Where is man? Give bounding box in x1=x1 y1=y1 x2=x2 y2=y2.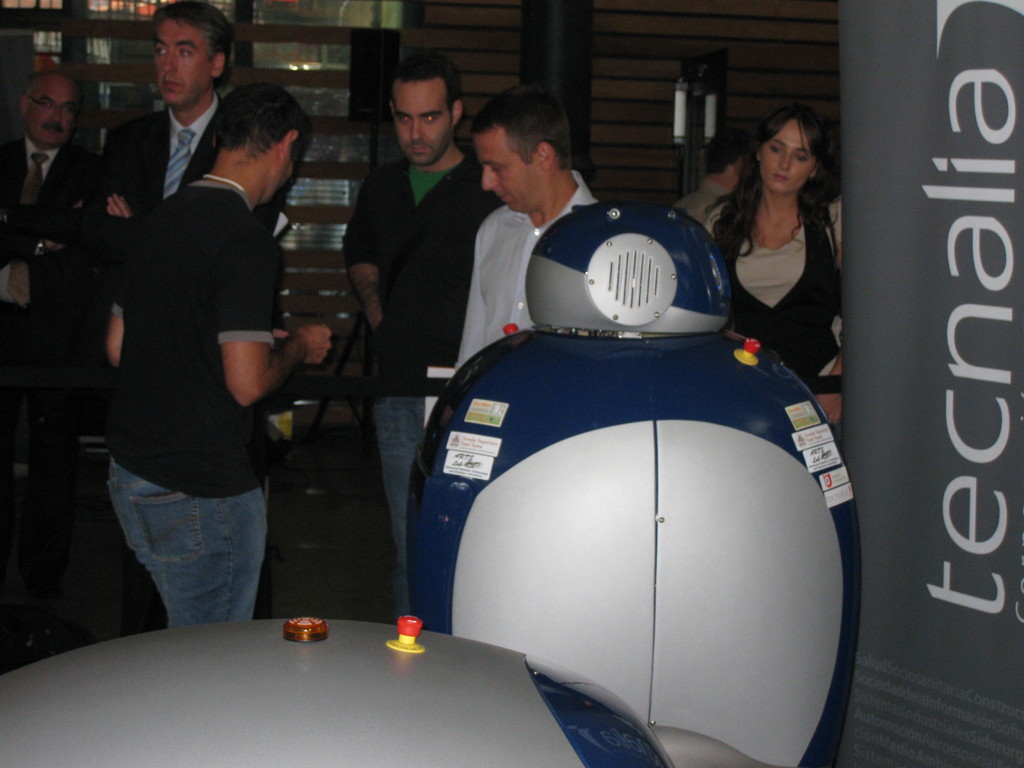
x1=0 y1=67 x2=97 y2=305.
